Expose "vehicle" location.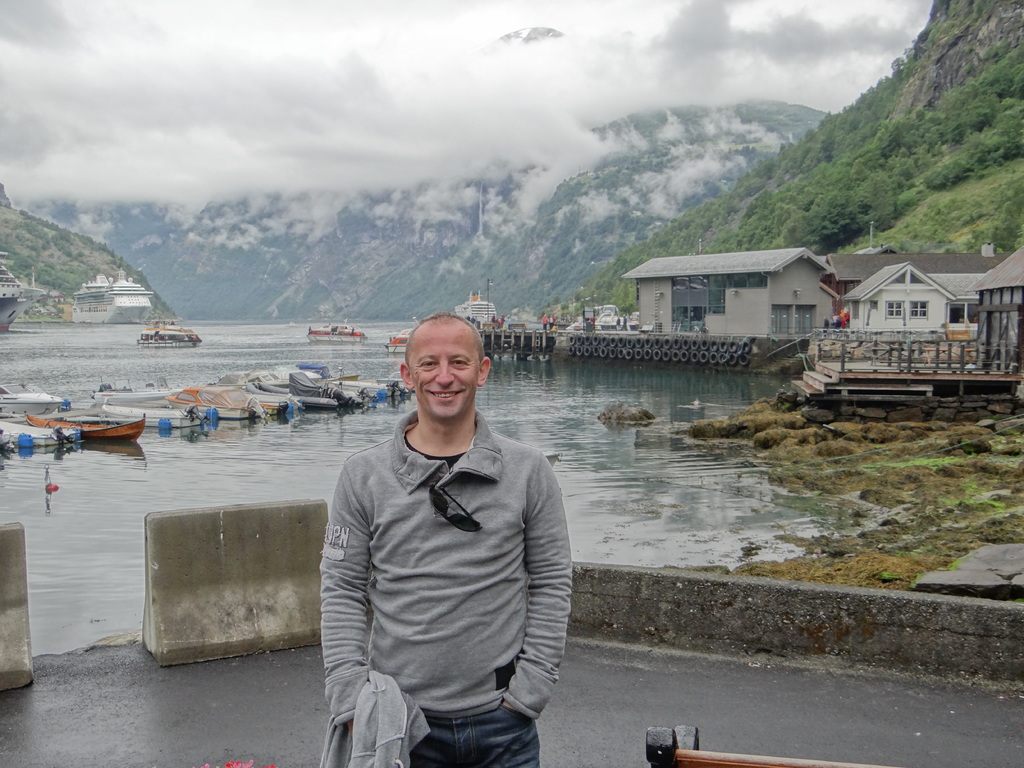
Exposed at [447,286,499,319].
